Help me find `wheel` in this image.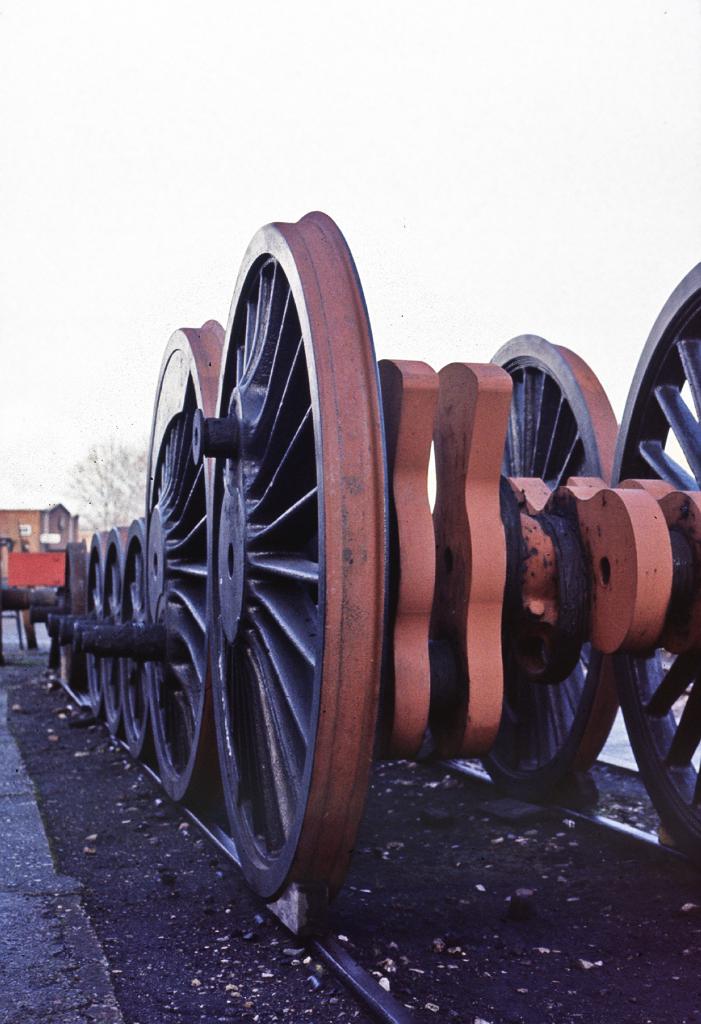
Found it: x1=144 y1=321 x2=228 y2=802.
